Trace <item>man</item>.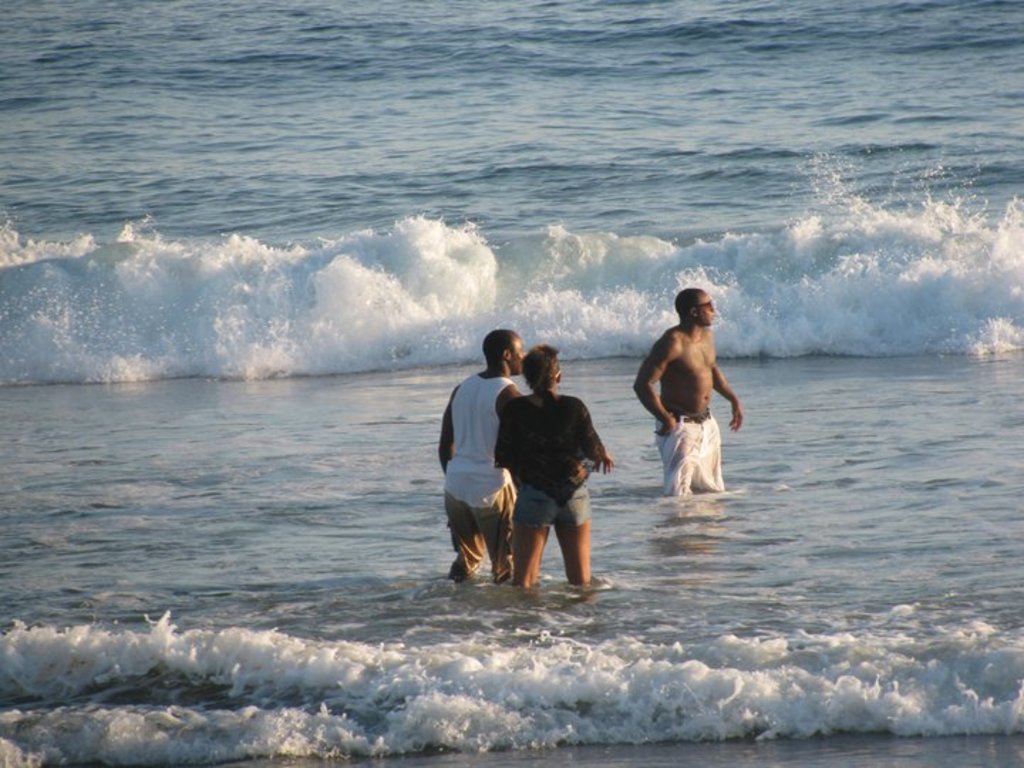
Traced to Rect(641, 286, 744, 508).
